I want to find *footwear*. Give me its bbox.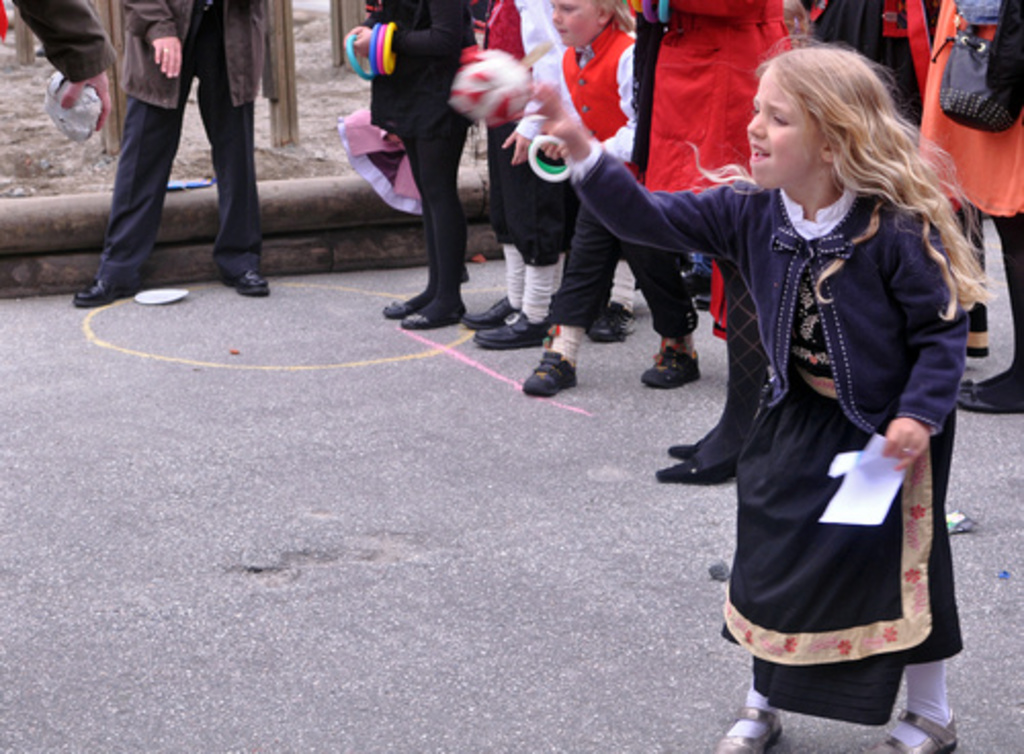
bbox=[666, 441, 694, 459].
